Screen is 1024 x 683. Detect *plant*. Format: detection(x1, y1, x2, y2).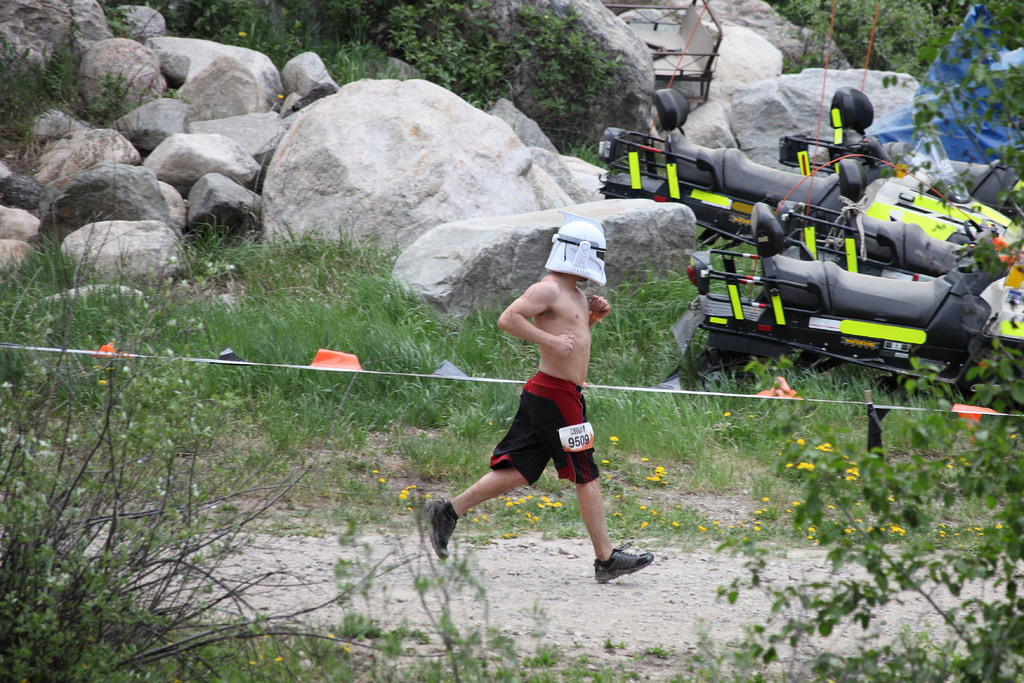
detection(170, 0, 403, 99).
